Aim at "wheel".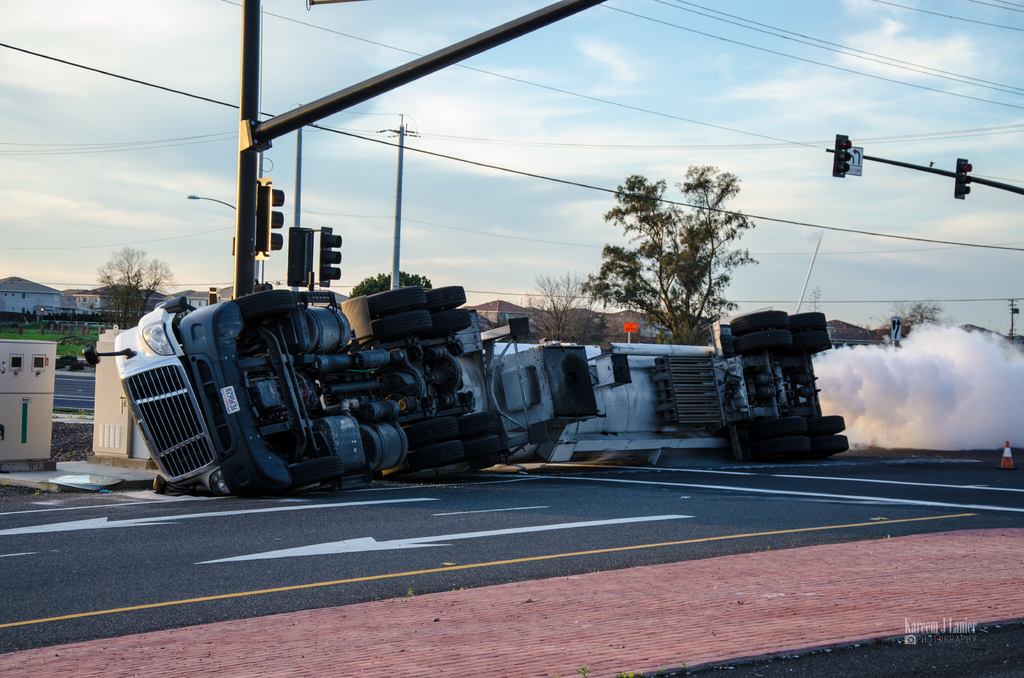
Aimed at bbox(229, 288, 295, 318).
